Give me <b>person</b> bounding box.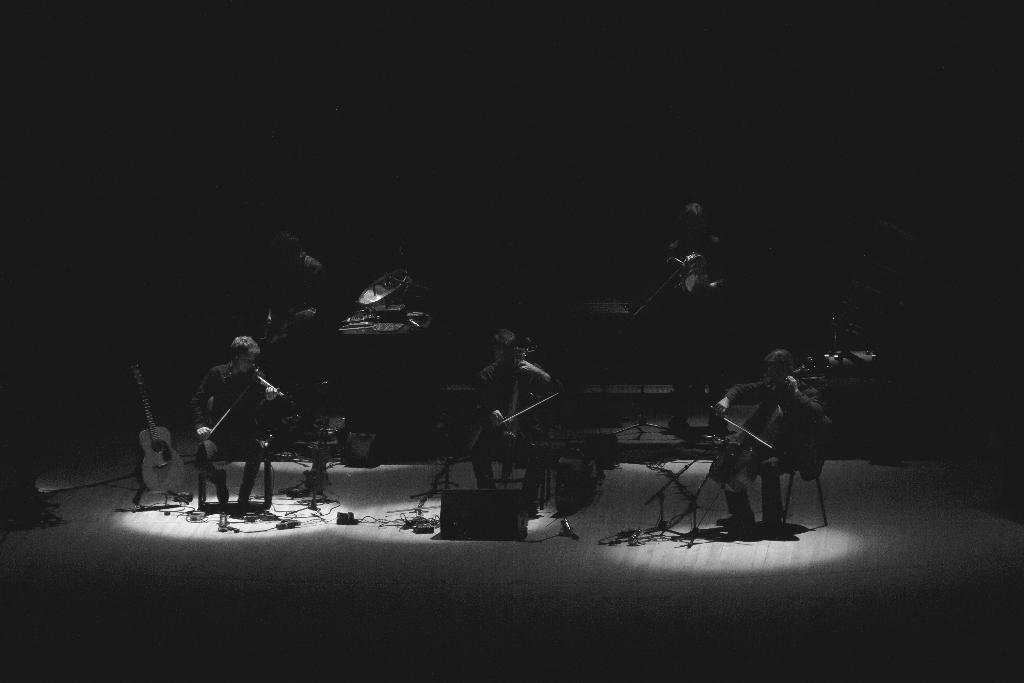
(left=704, top=339, right=843, bottom=539).
